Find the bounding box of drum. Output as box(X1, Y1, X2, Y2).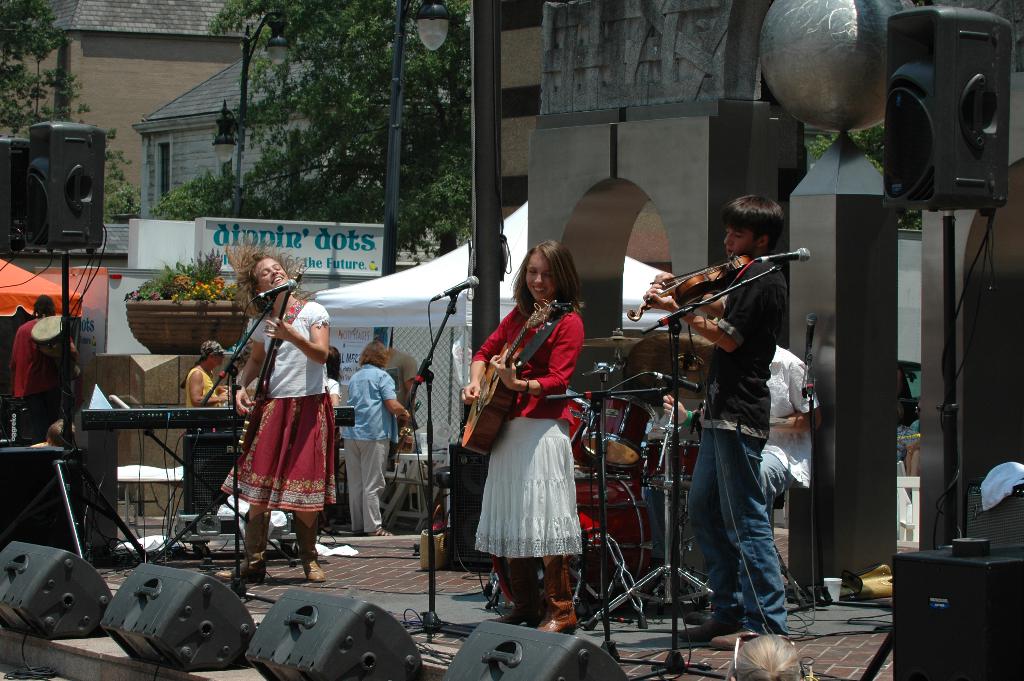
box(567, 386, 596, 464).
